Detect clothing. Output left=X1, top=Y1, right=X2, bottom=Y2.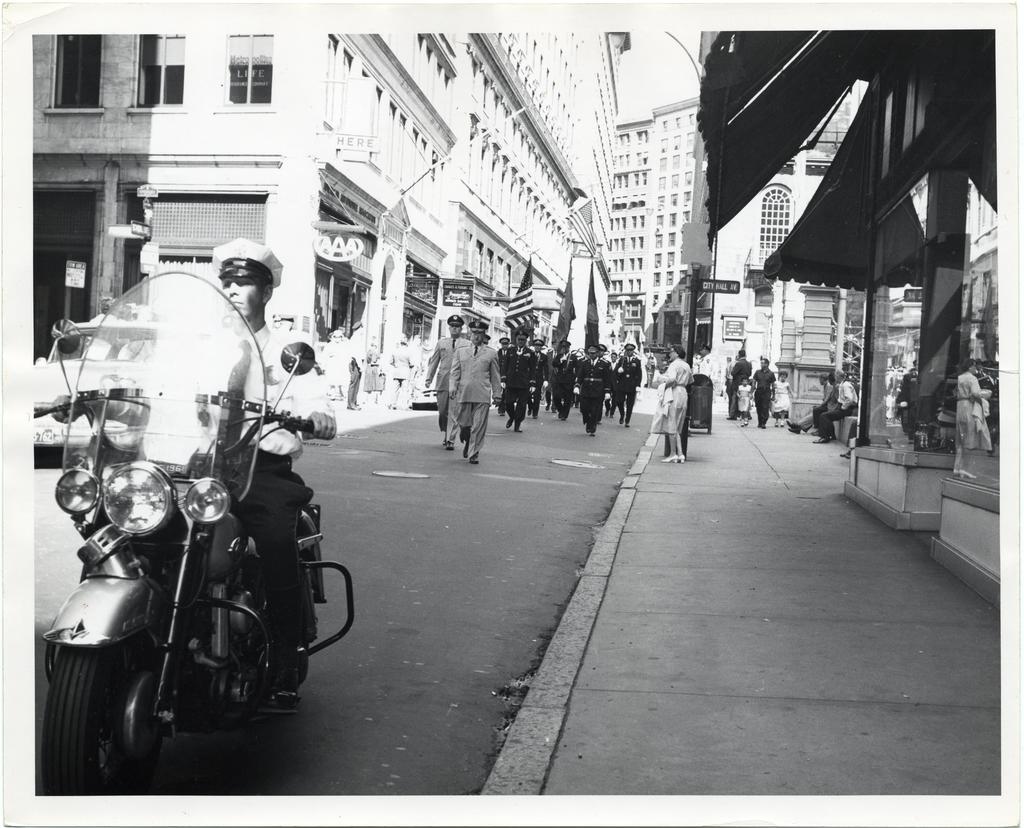
left=454, top=343, right=501, bottom=453.
